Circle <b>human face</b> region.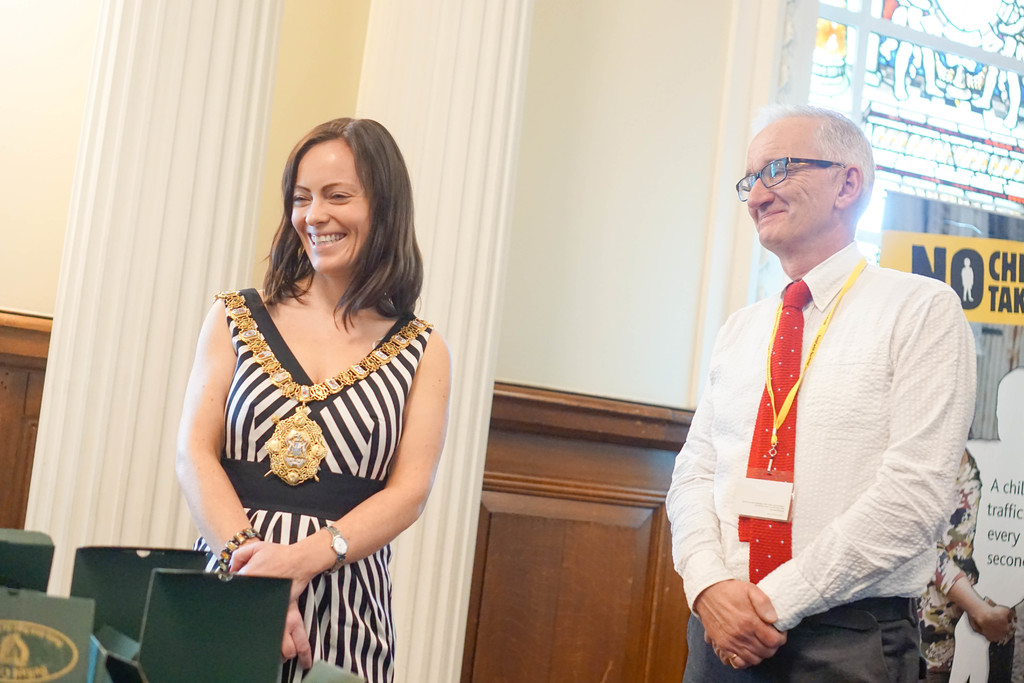
Region: <bbox>289, 136, 388, 267</bbox>.
